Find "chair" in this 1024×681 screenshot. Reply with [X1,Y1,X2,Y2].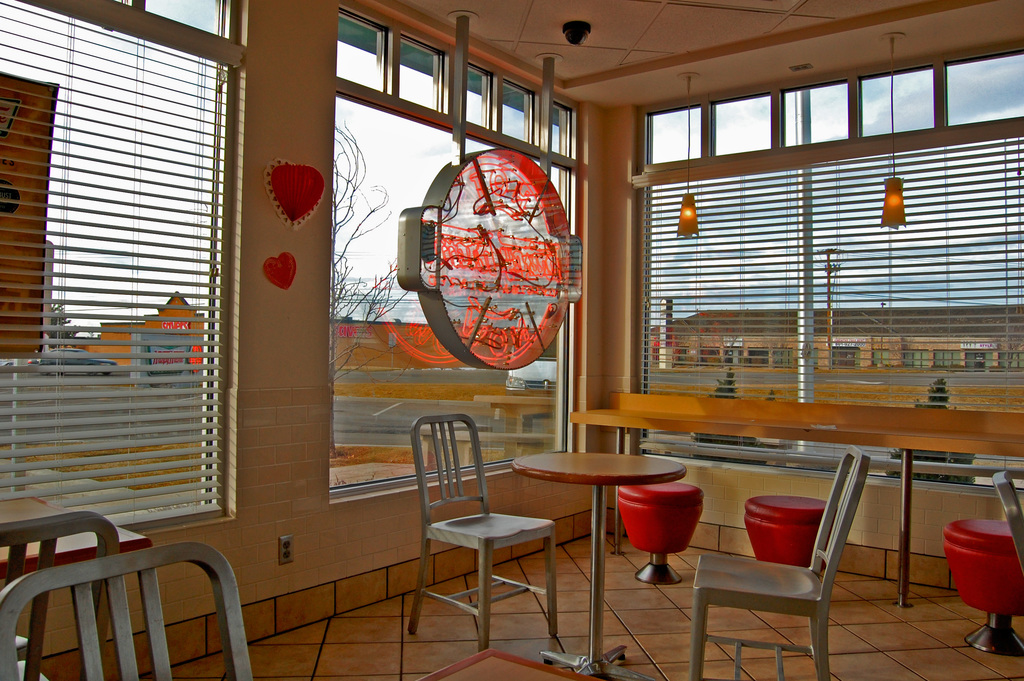
[701,450,891,678].
